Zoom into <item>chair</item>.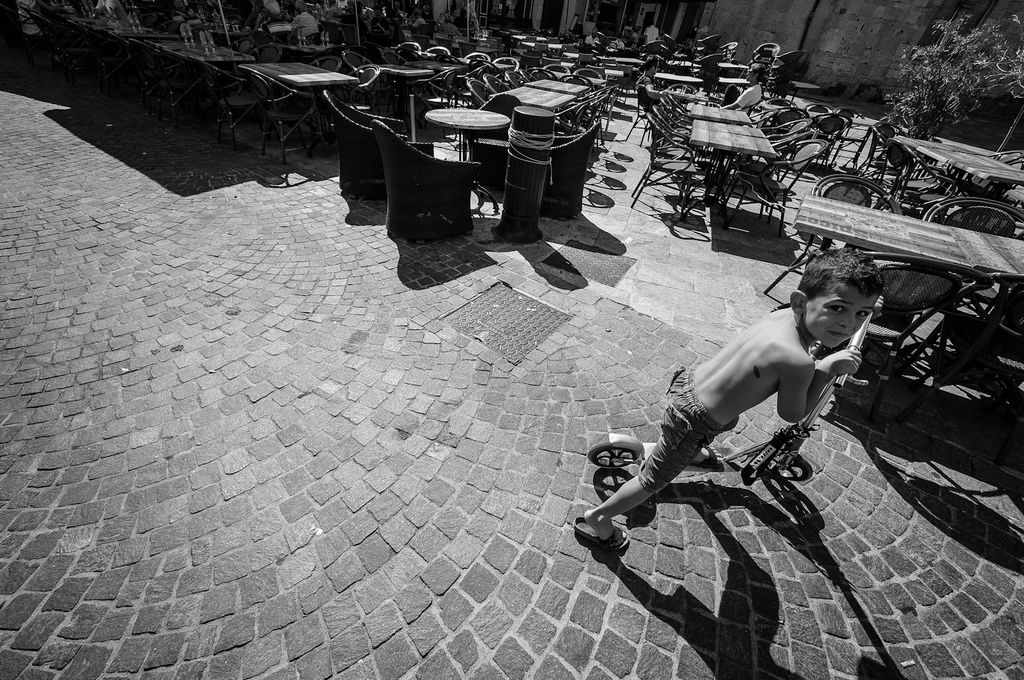
Zoom target: region(921, 192, 1023, 364).
